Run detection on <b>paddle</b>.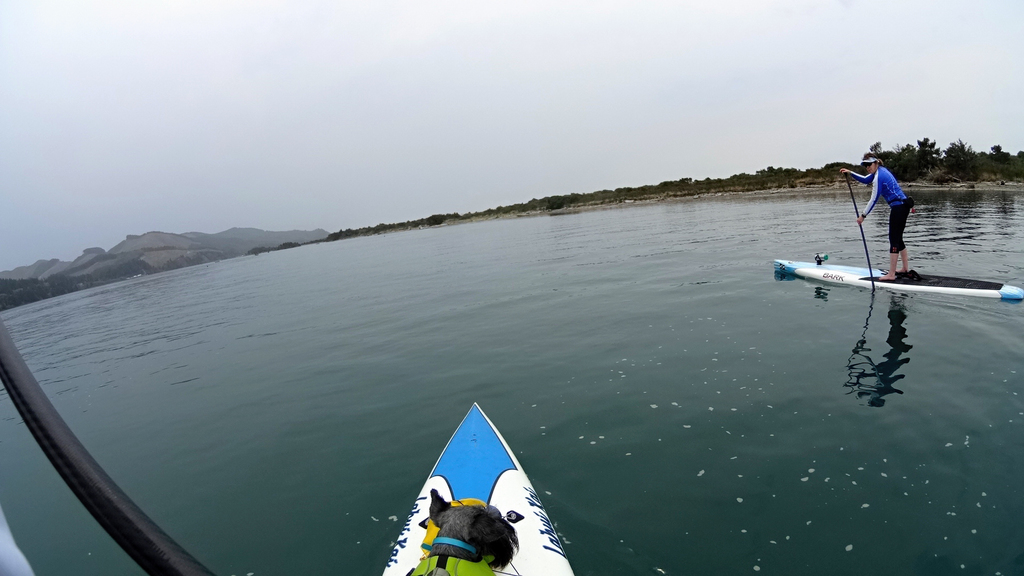
Result: [845,174,877,273].
